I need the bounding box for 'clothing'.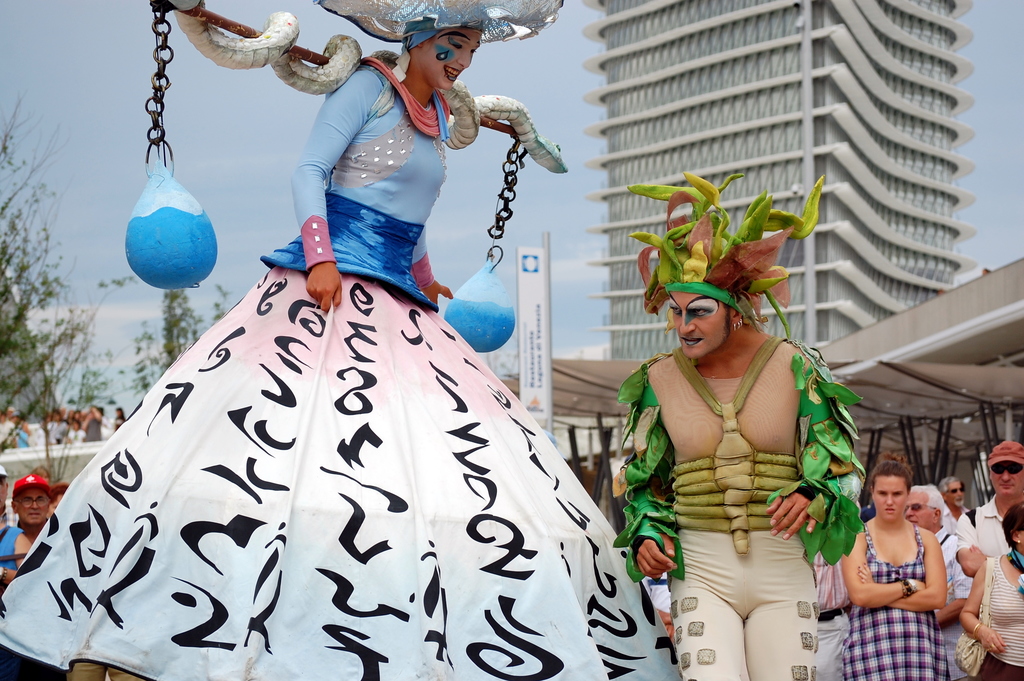
Here it is: (x1=955, y1=500, x2=1023, y2=578).
